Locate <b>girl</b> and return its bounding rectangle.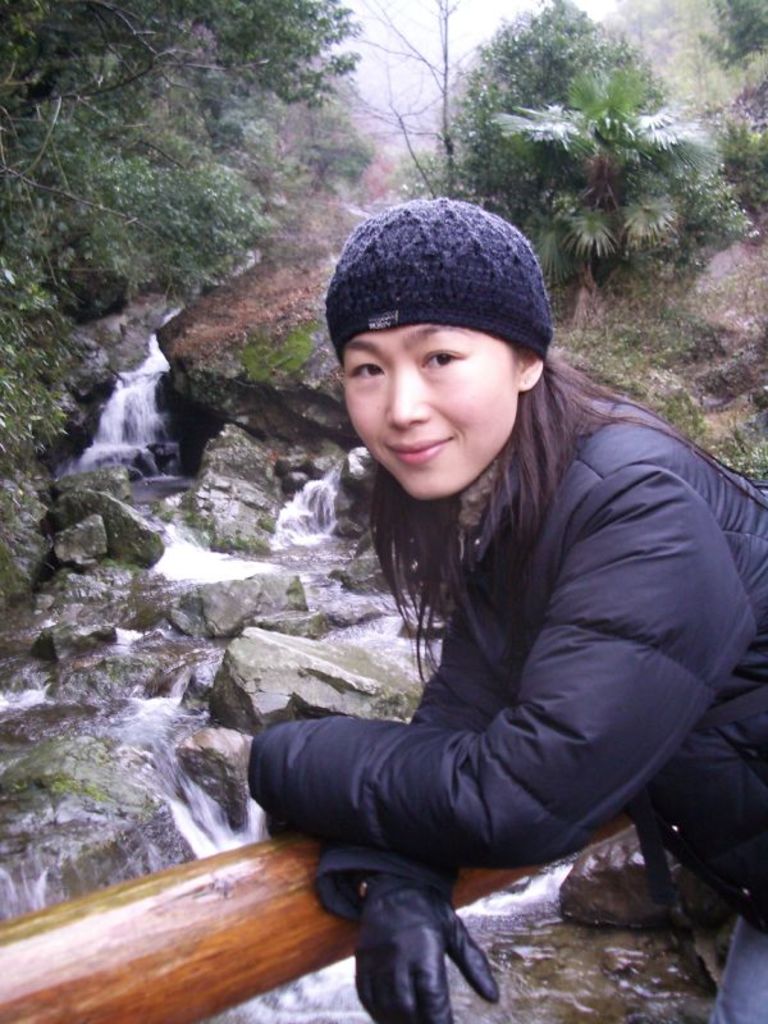
box=[244, 196, 767, 1023].
